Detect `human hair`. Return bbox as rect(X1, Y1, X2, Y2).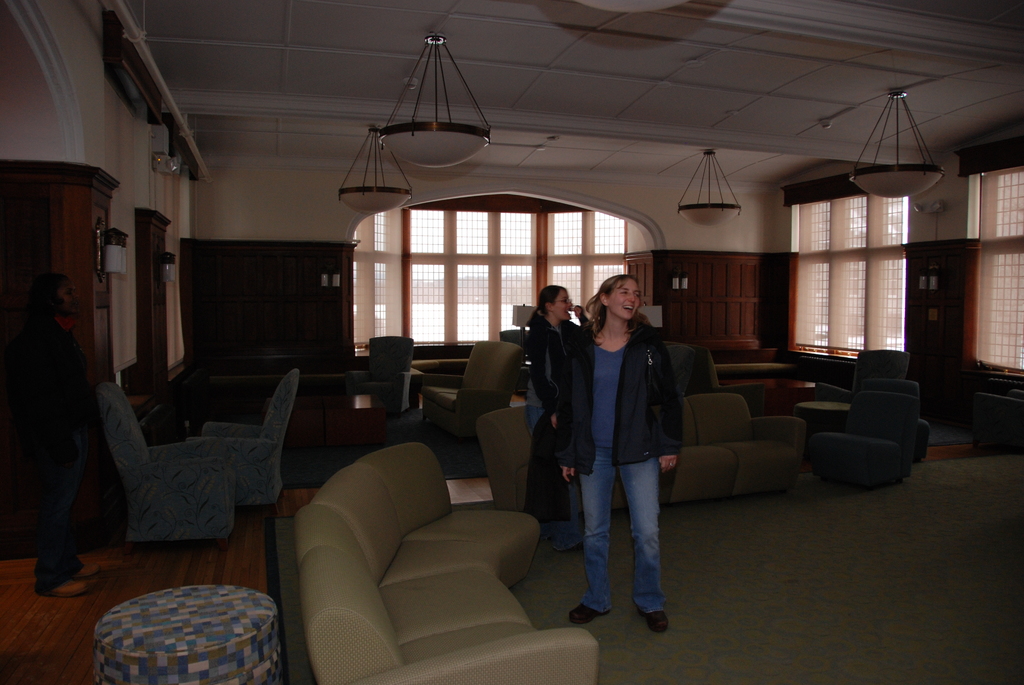
rect(540, 280, 564, 321).
